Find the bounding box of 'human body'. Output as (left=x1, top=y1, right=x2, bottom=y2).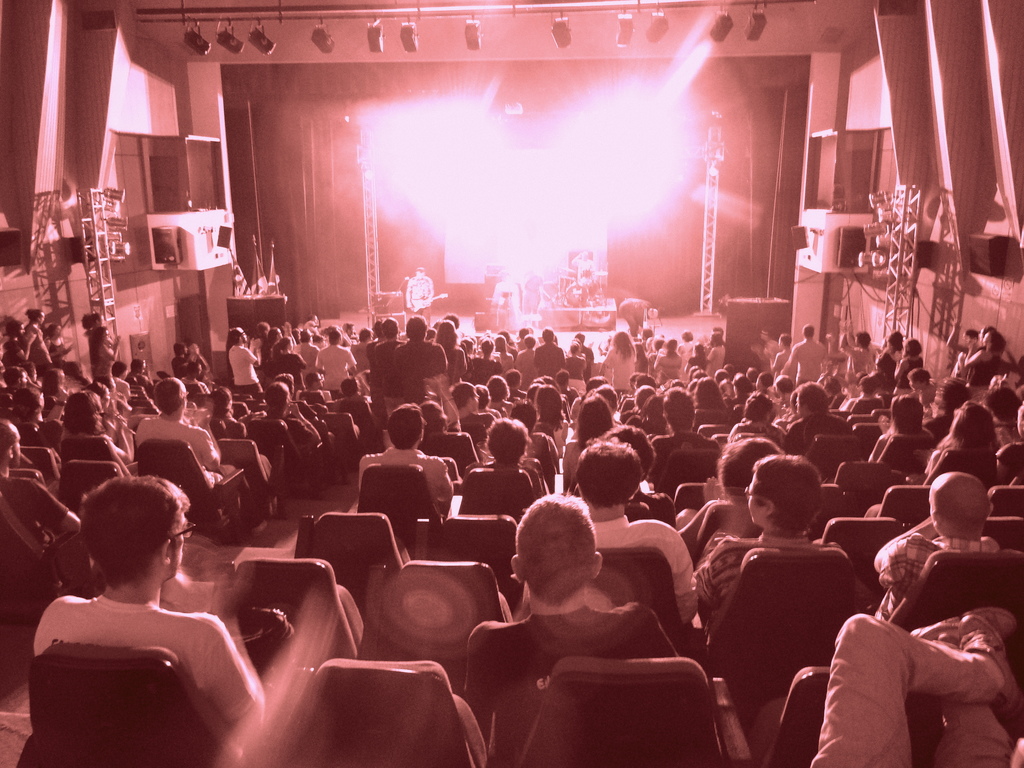
(left=25, top=308, right=57, bottom=366).
